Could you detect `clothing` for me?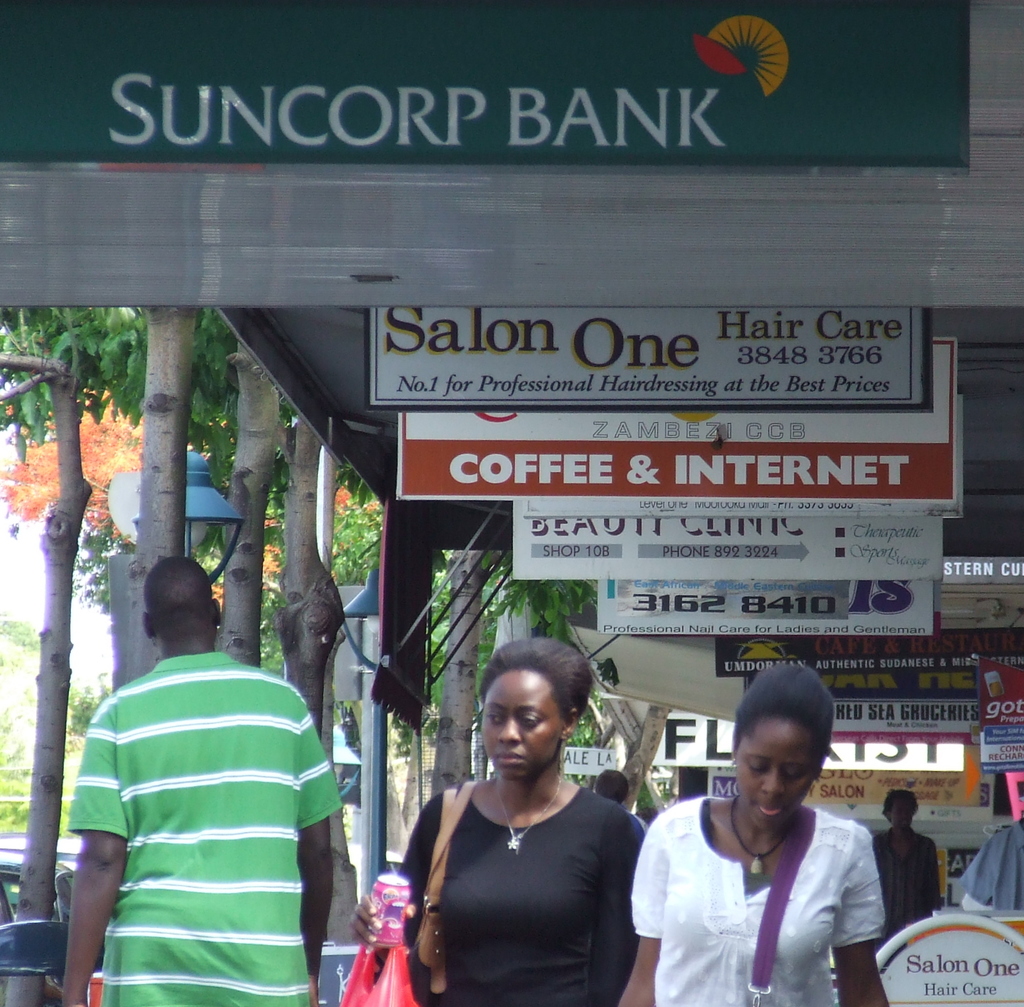
Detection result: [left=396, top=777, right=664, bottom=1006].
